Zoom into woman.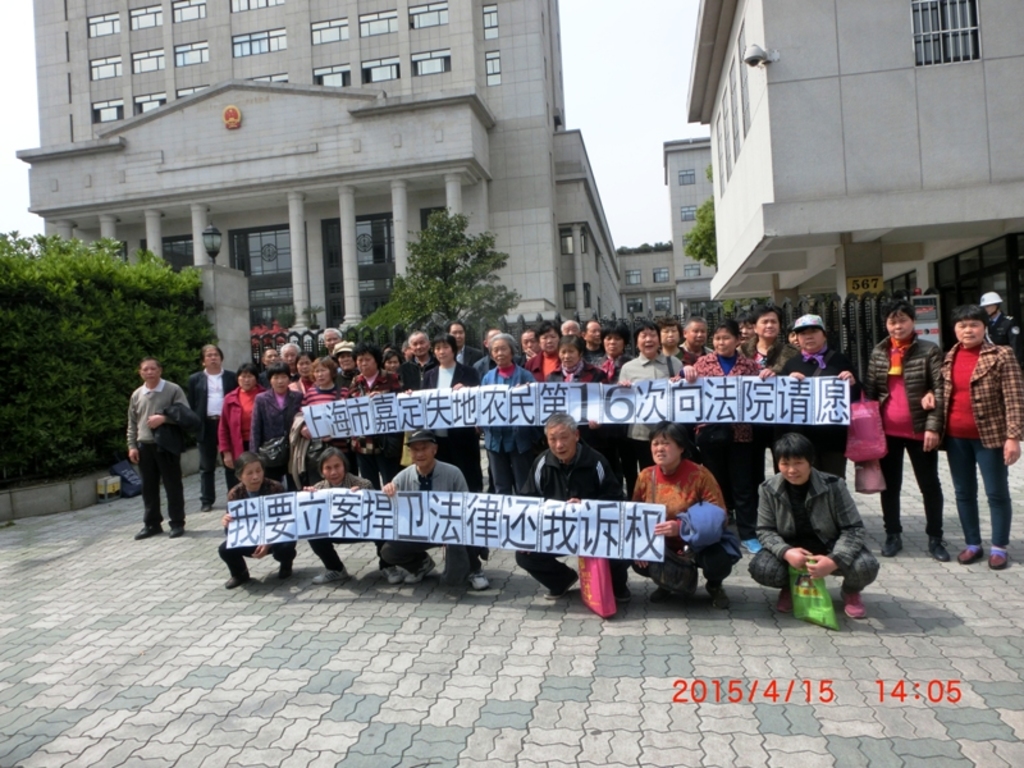
Zoom target: (left=623, top=424, right=748, bottom=608).
